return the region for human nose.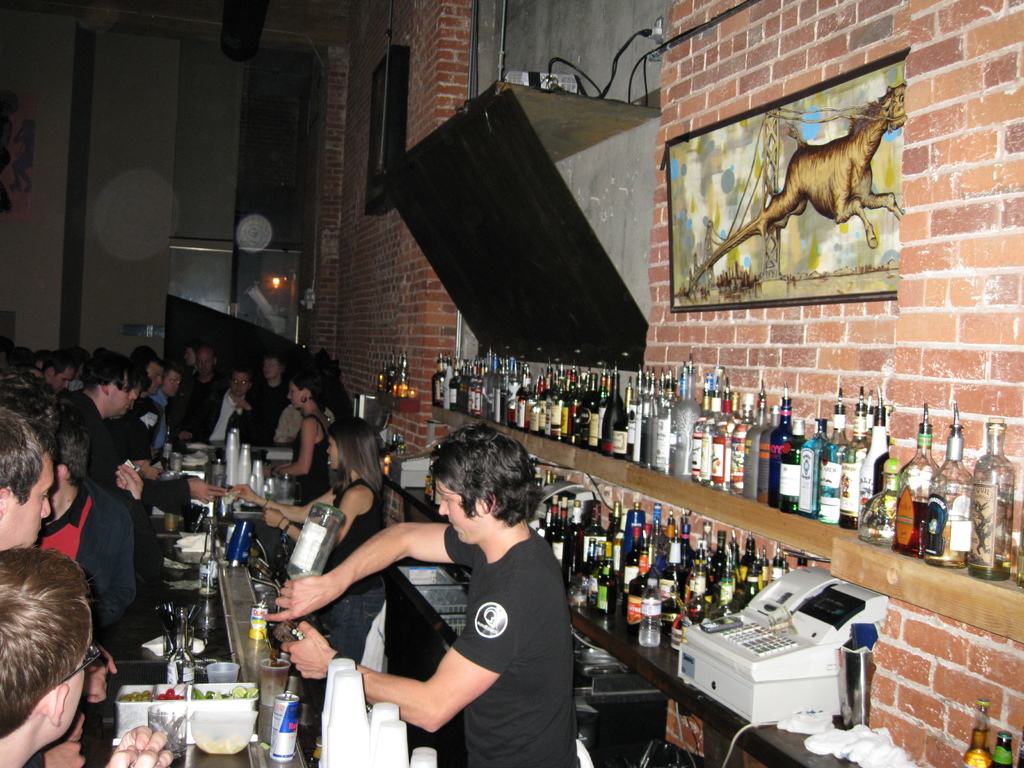
Rect(62, 381, 70, 392).
